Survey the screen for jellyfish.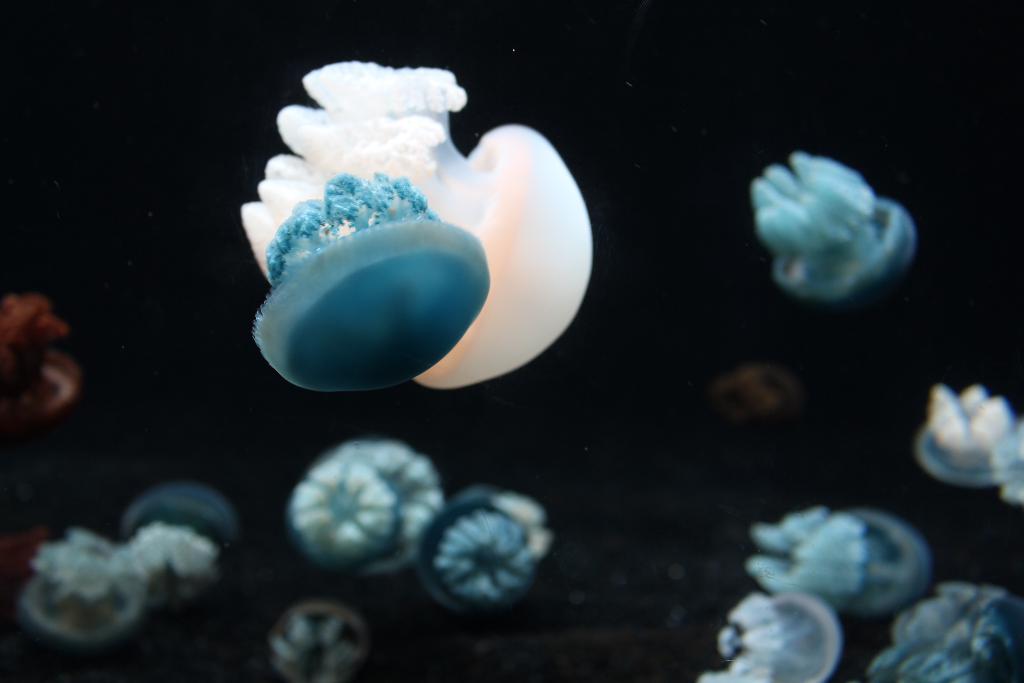
Survey found: detection(237, 57, 593, 397).
